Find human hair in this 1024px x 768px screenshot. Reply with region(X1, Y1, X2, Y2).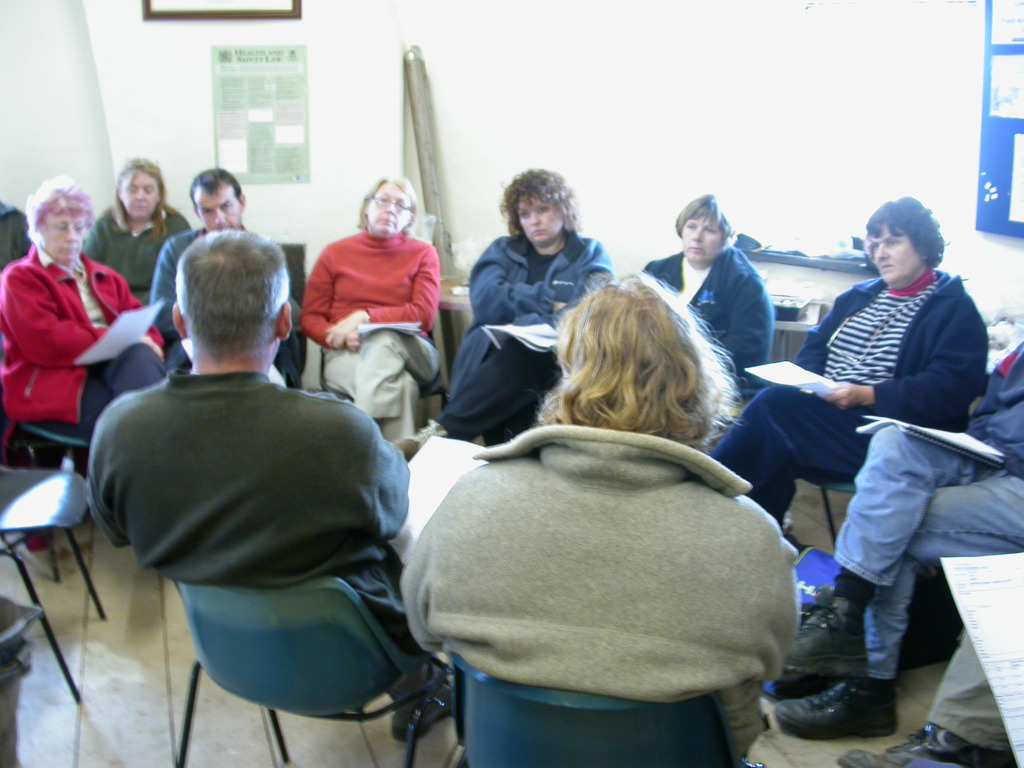
region(868, 189, 950, 276).
